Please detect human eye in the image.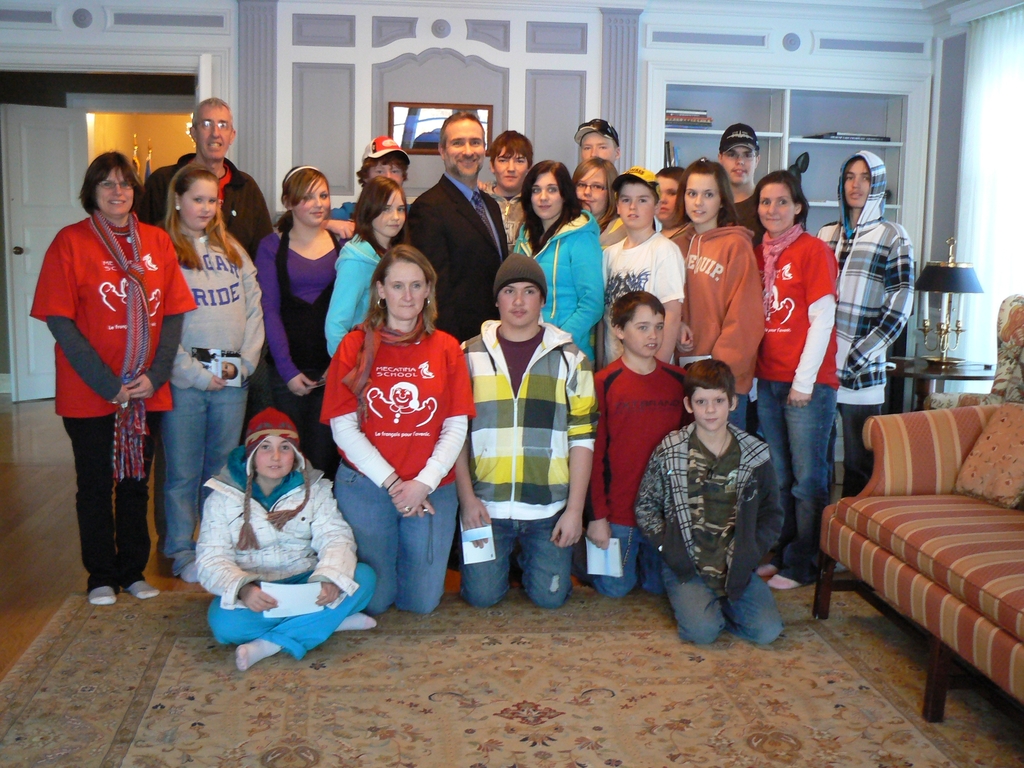
locate(774, 196, 789, 209).
